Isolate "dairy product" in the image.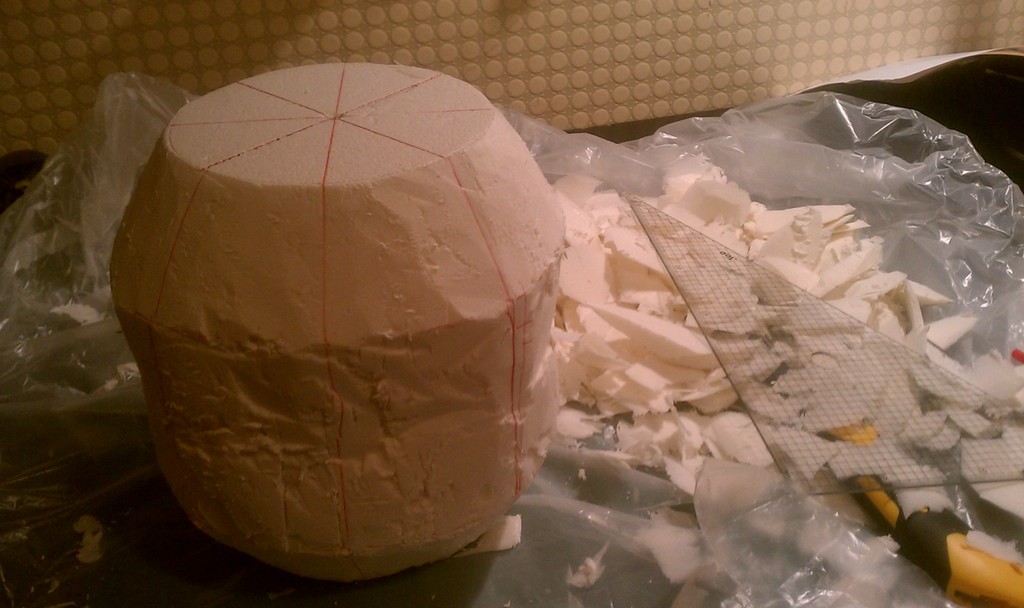
Isolated region: (939,349,986,459).
